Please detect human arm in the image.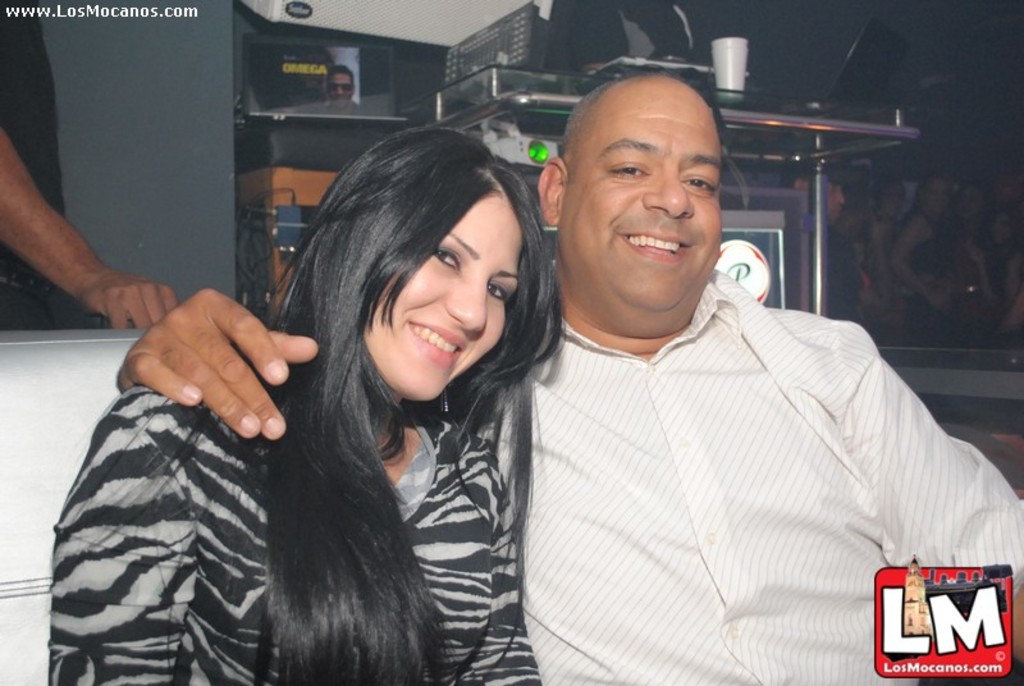
l=851, t=329, r=1021, b=645.
